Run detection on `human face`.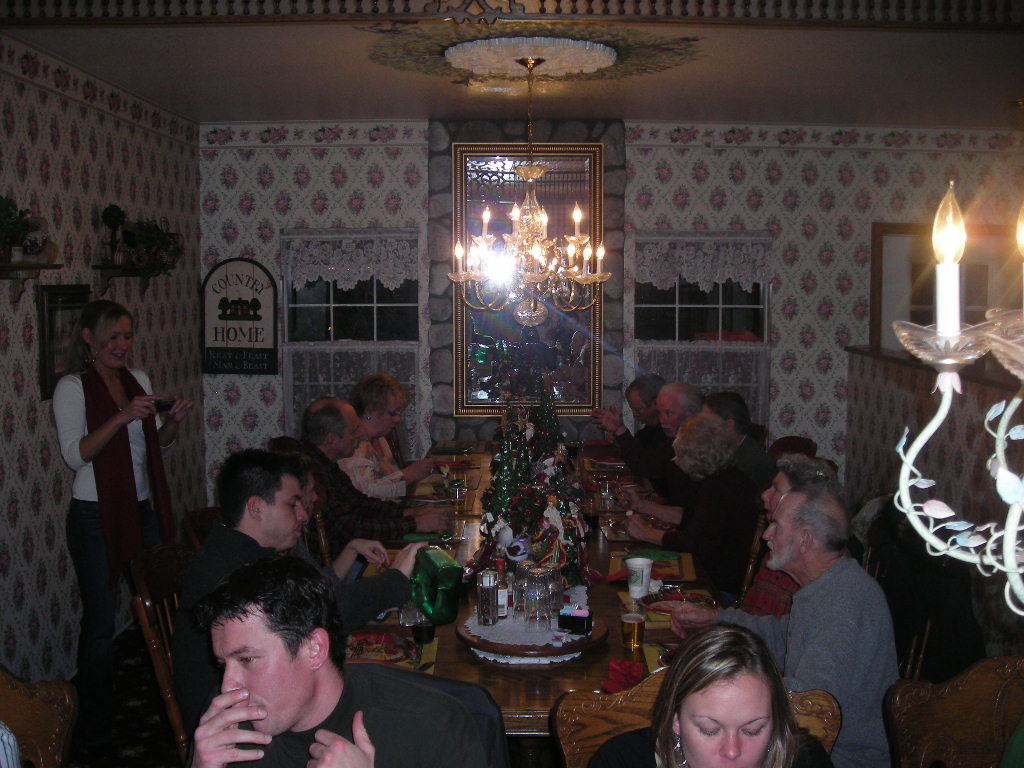
Result: bbox=[683, 660, 779, 767].
